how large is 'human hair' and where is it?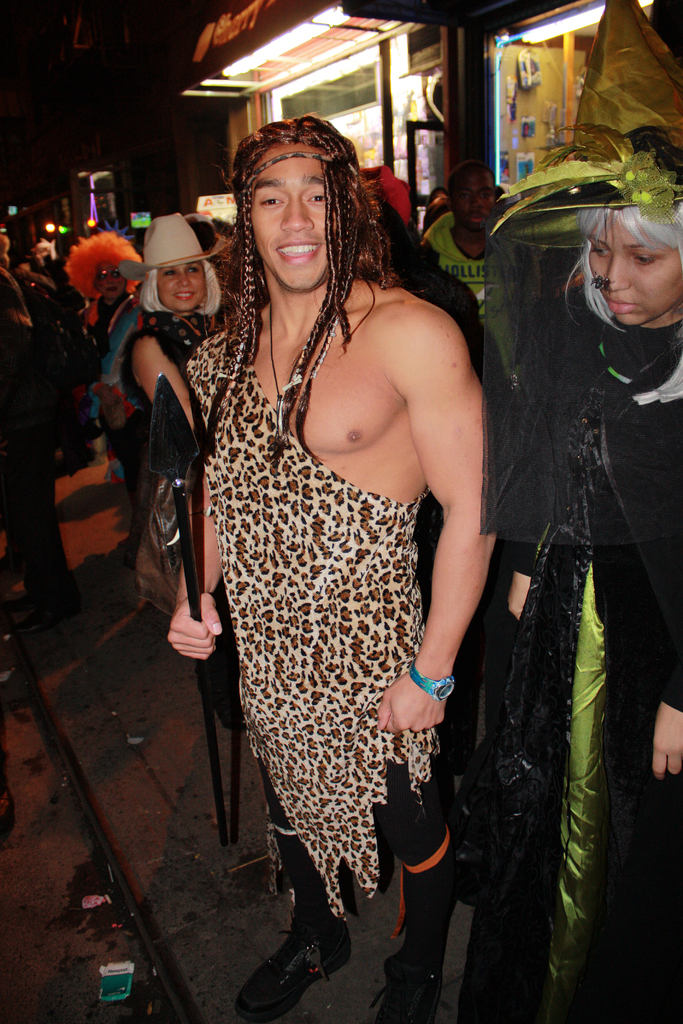
Bounding box: locate(138, 259, 219, 316).
